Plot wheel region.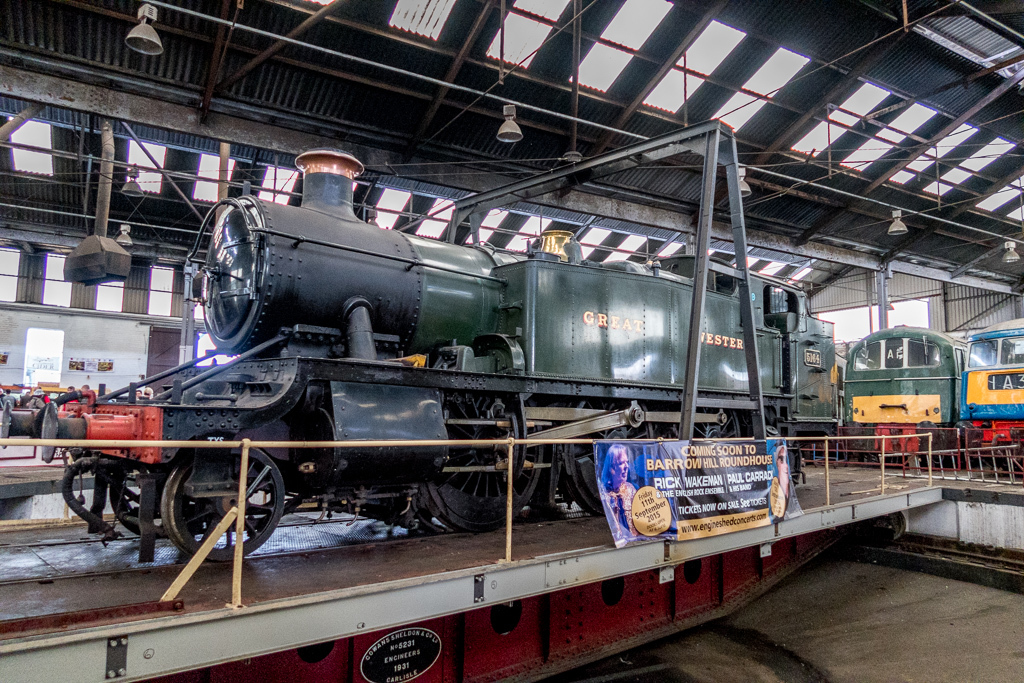
Plotted at {"left": 666, "top": 399, "right": 751, "bottom": 452}.
